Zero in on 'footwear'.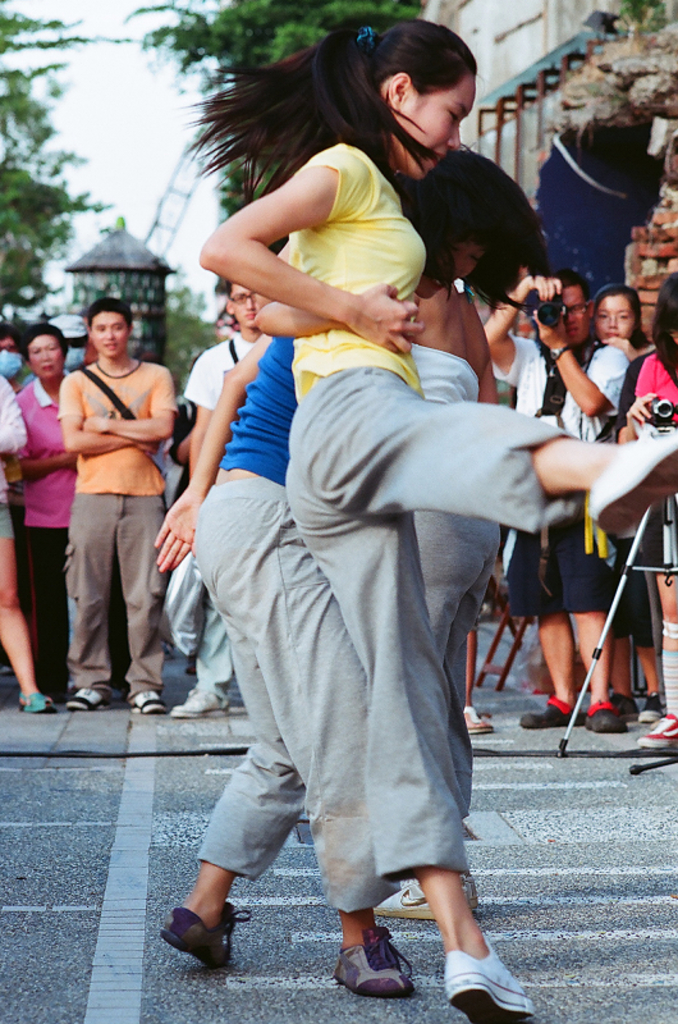
Zeroed in: crop(130, 684, 165, 716).
